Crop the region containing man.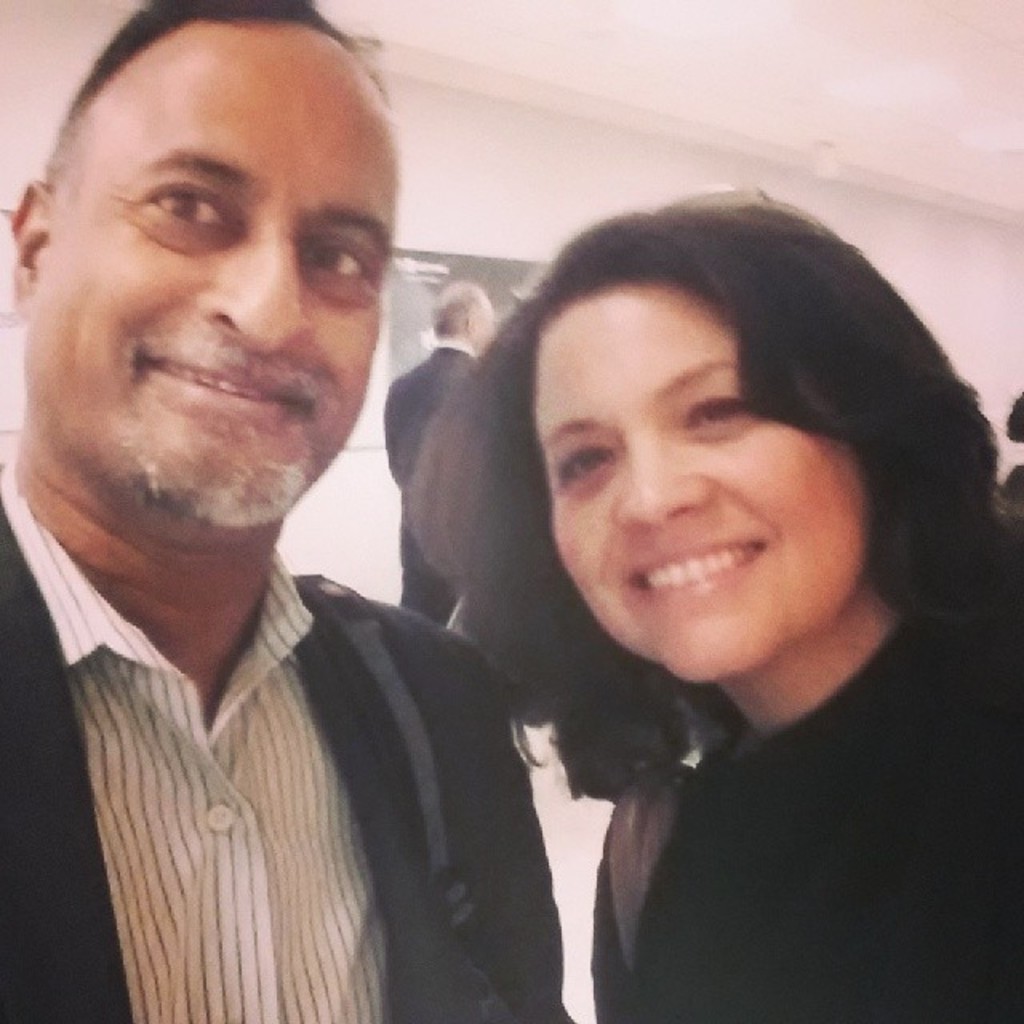
Crop region: 381/280/498/622.
